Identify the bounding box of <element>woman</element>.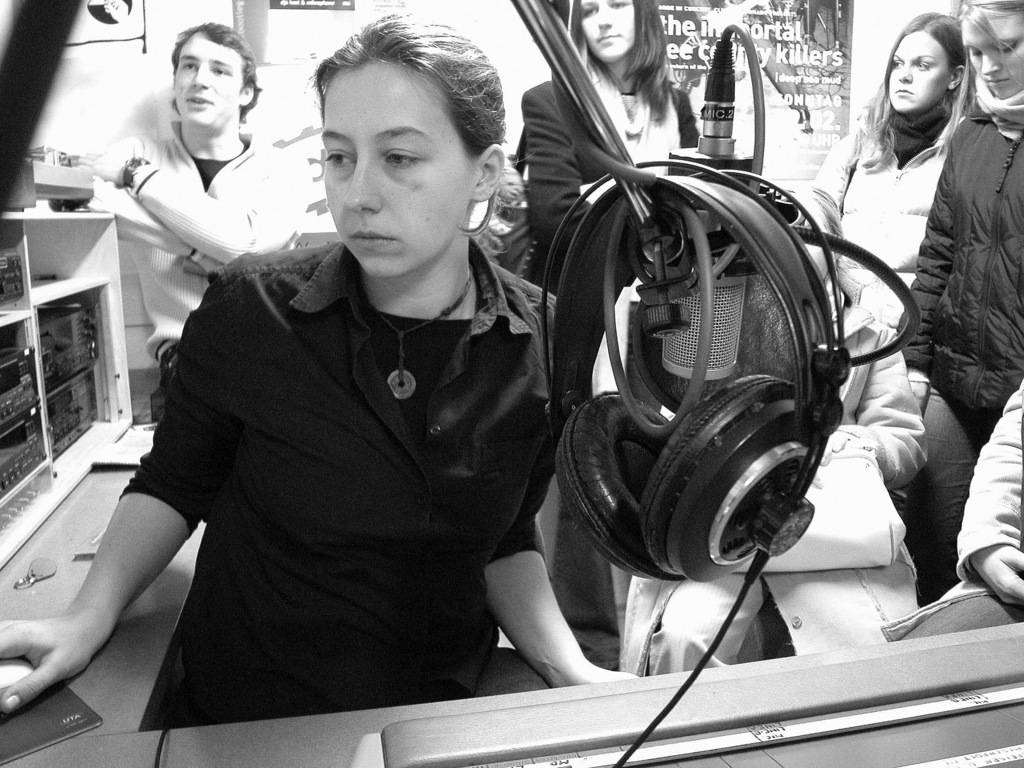
select_region(518, 0, 701, 290).
